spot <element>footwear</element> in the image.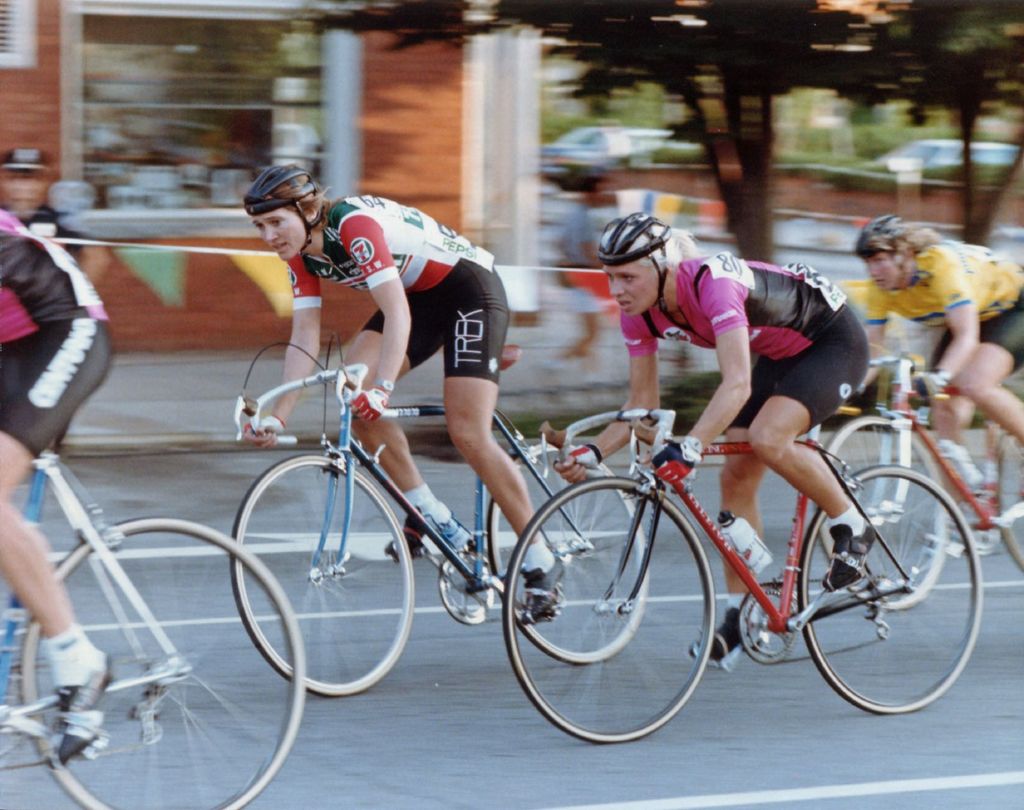
<element>footwear</element> found at pyautogui.locateOnScreen(520, 559, 567, 617).
